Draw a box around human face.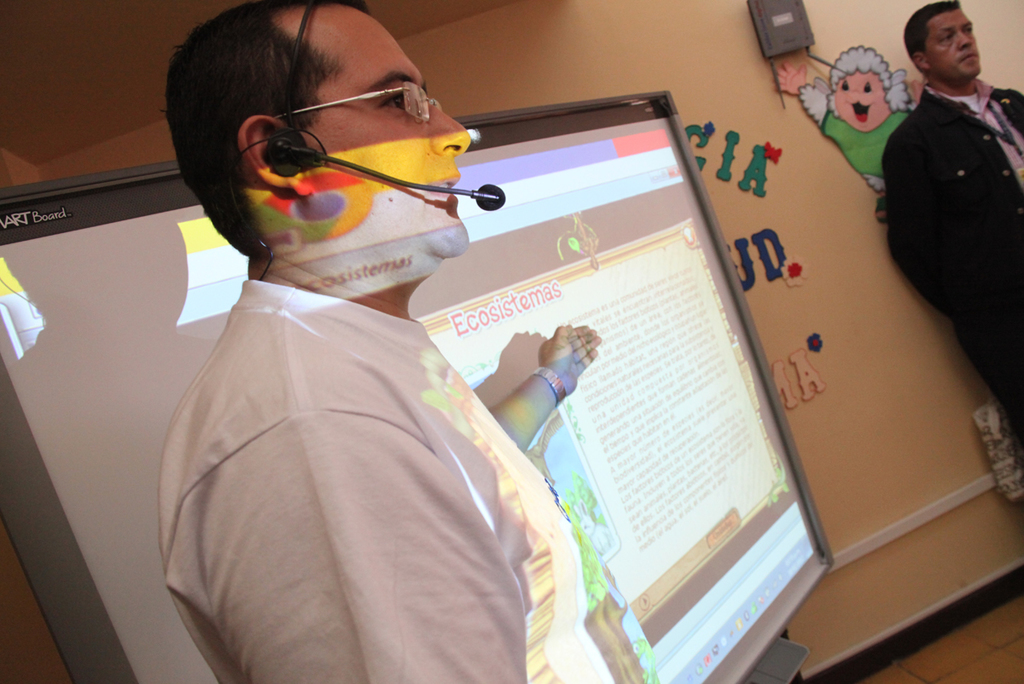
<box>299,9,470,259</box>.
